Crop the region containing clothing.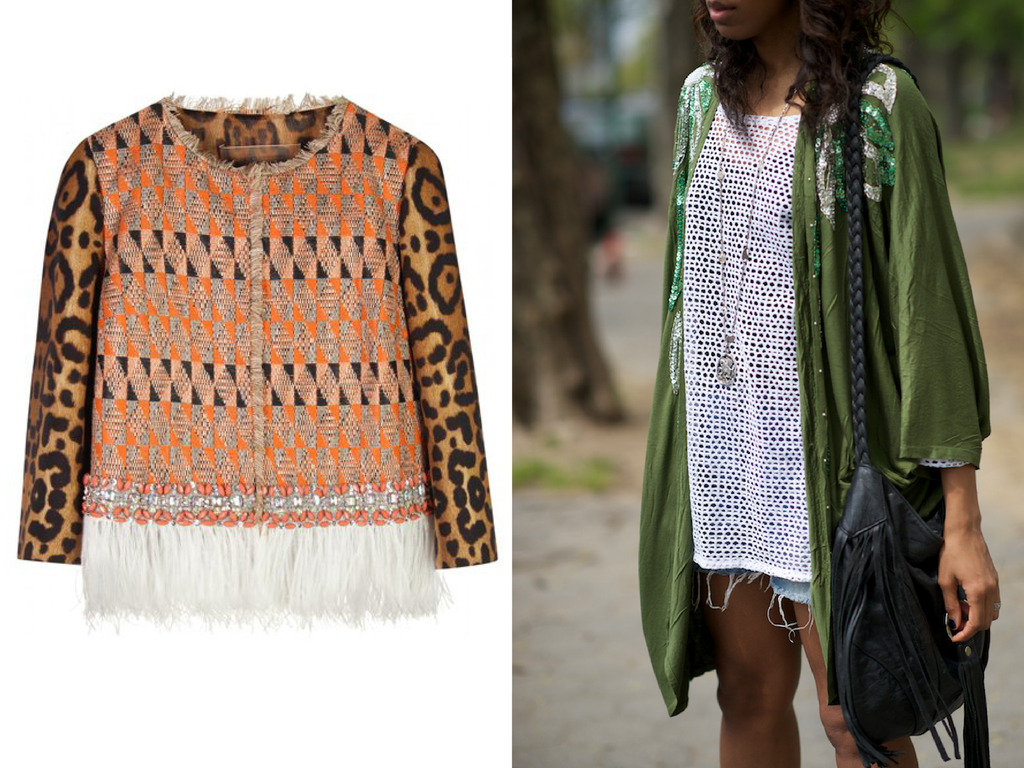
Crop region: {"x1": 10, "y1": 85, "x2": 501, "y2": 640}.
